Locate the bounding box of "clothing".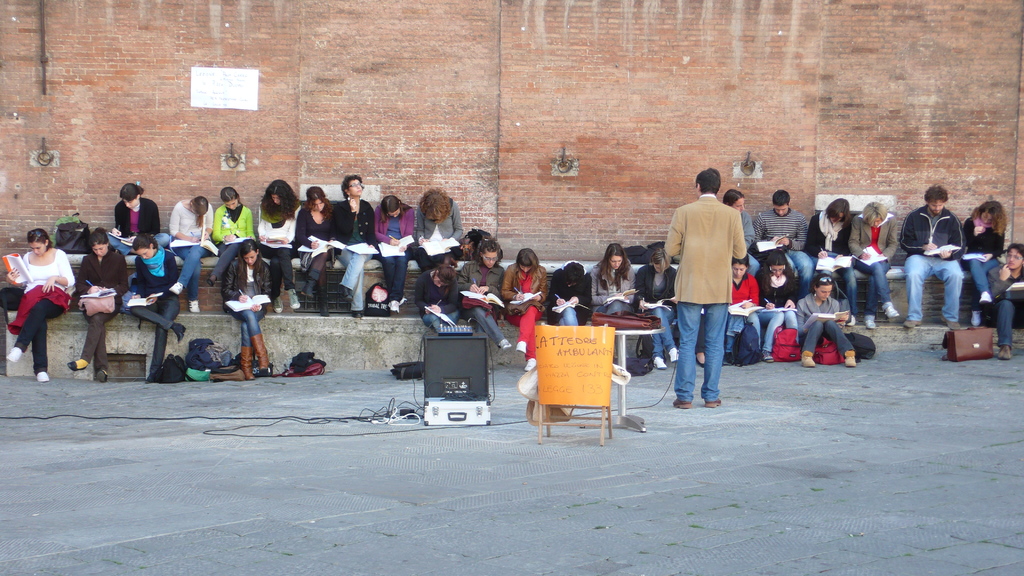
Bounding box: 414:193:464:306.
